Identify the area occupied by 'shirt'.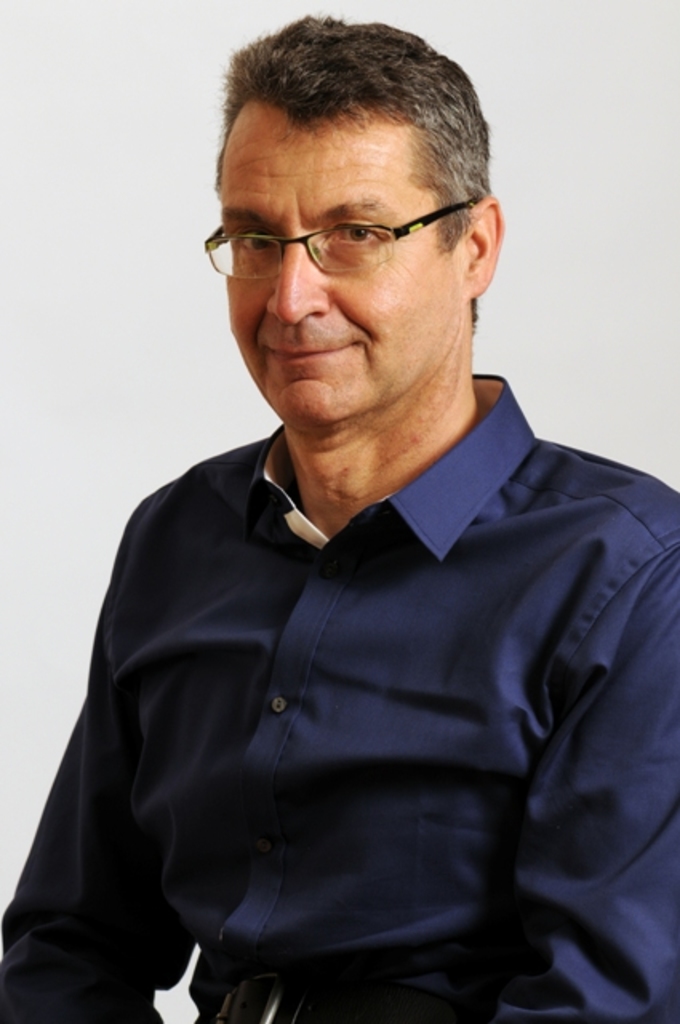
Area: box=[0, 371, 678, 1019].
